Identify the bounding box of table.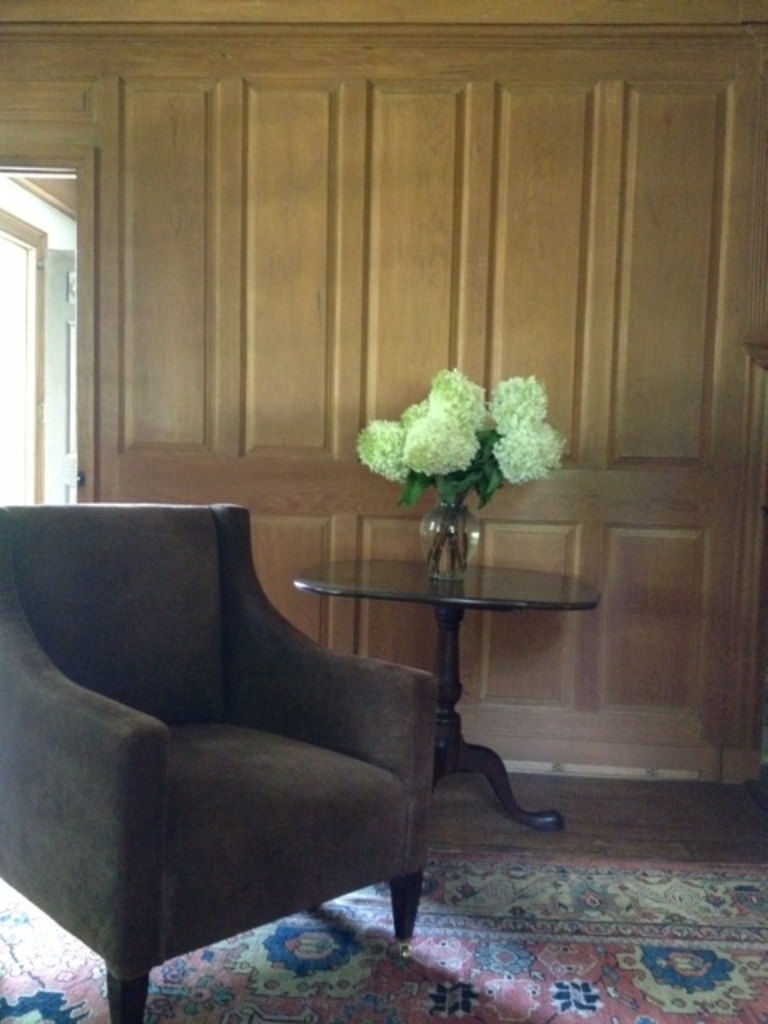
[298, 541, 613, 821].
